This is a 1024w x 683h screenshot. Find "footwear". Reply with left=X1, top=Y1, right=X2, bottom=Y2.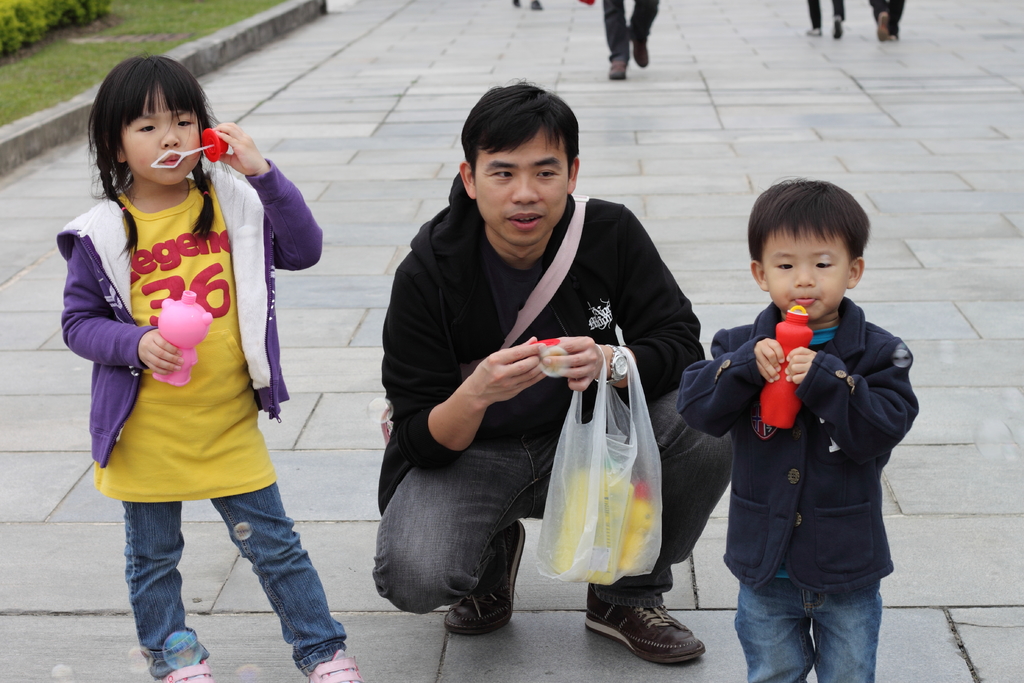
left=160, top=659, right=210, bottom=682.
